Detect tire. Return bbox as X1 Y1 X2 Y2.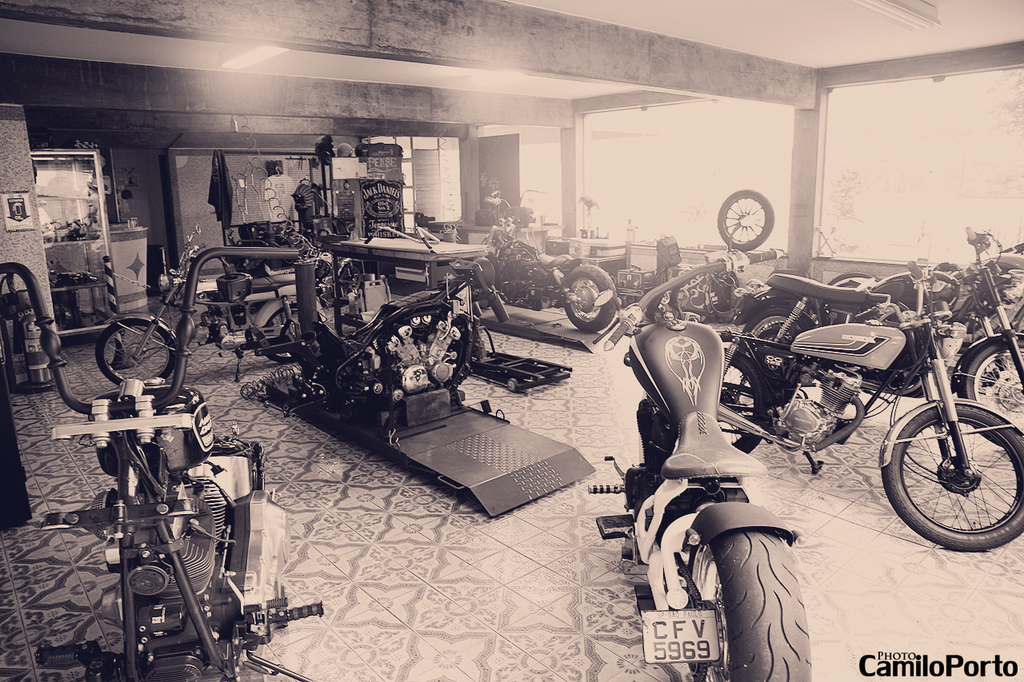
953 332 1023 447.
